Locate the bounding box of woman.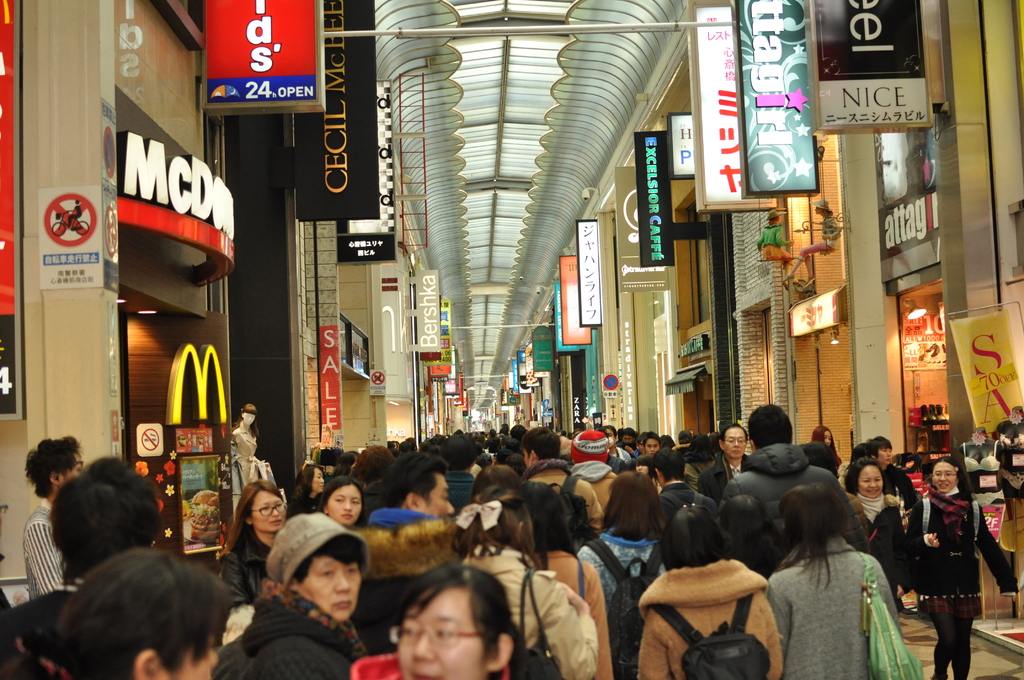
Bounding box: {"x1": 636, "y1": 453, "x2": 664, "y2": 490}.
